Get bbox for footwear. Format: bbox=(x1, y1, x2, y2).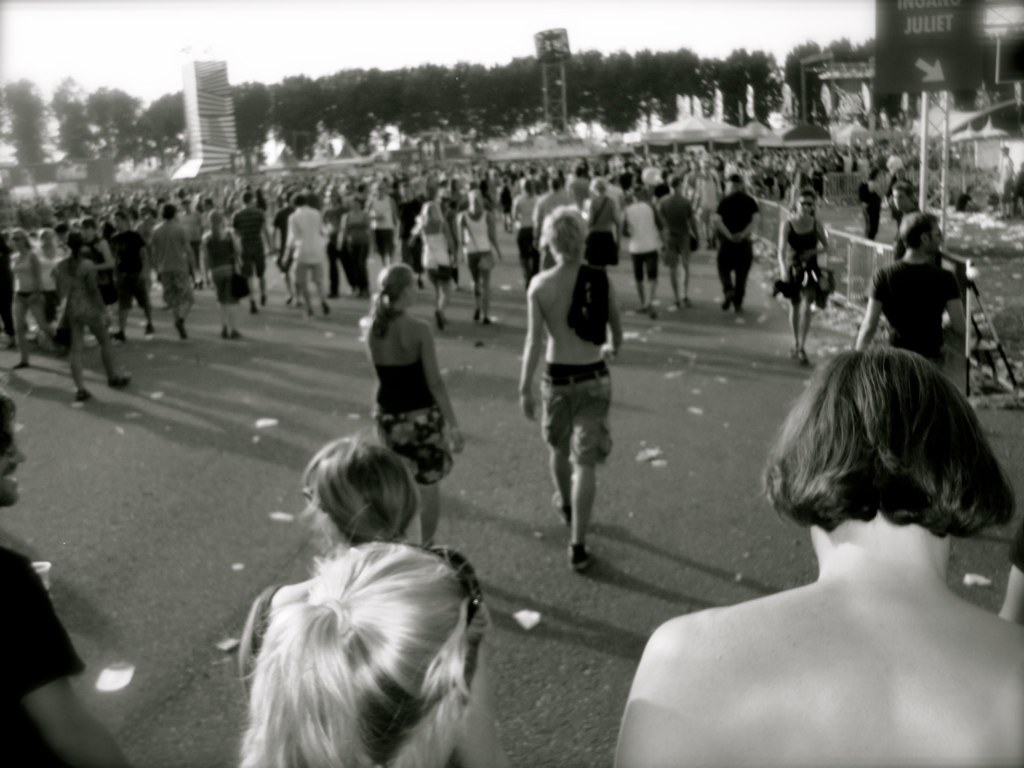
bbox=(430, 306, 444, 332).
